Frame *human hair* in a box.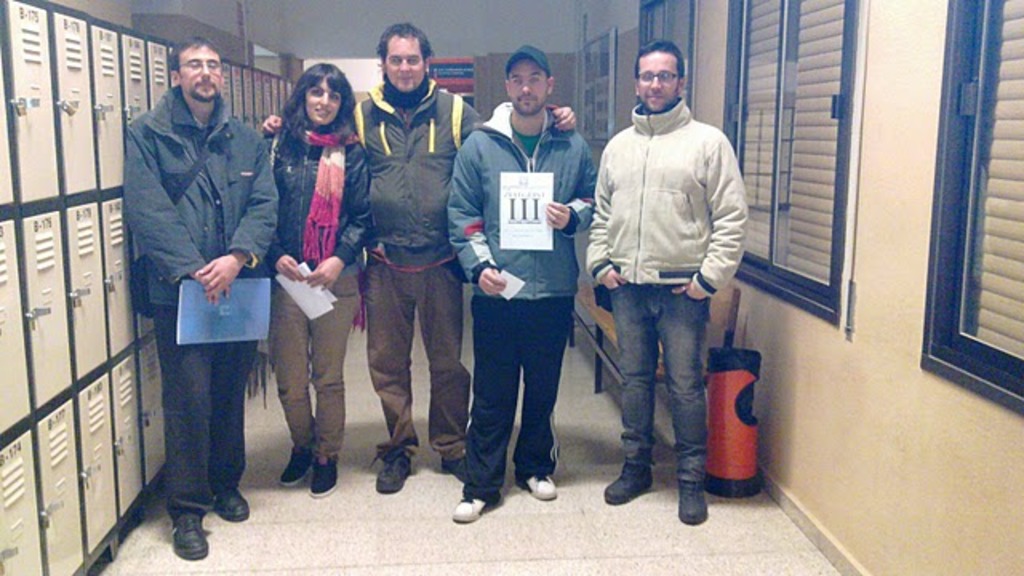
170,34,224,80.
